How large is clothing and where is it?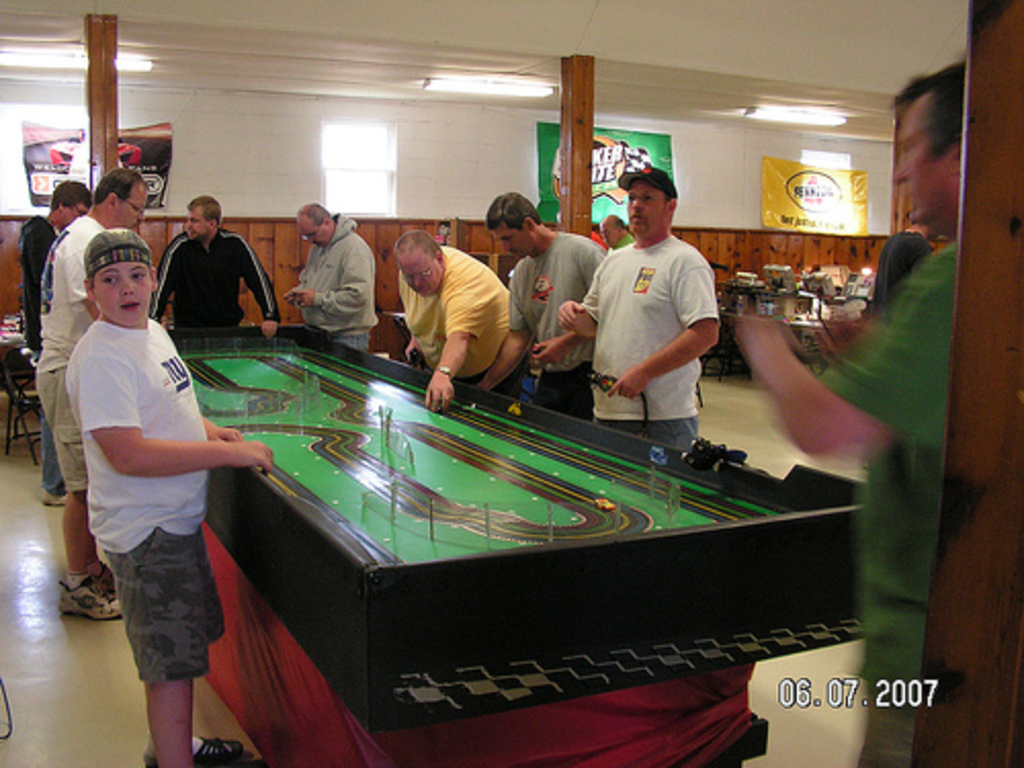
Bounding box: <bbox>150, 223, 285, 330</bbox>.
